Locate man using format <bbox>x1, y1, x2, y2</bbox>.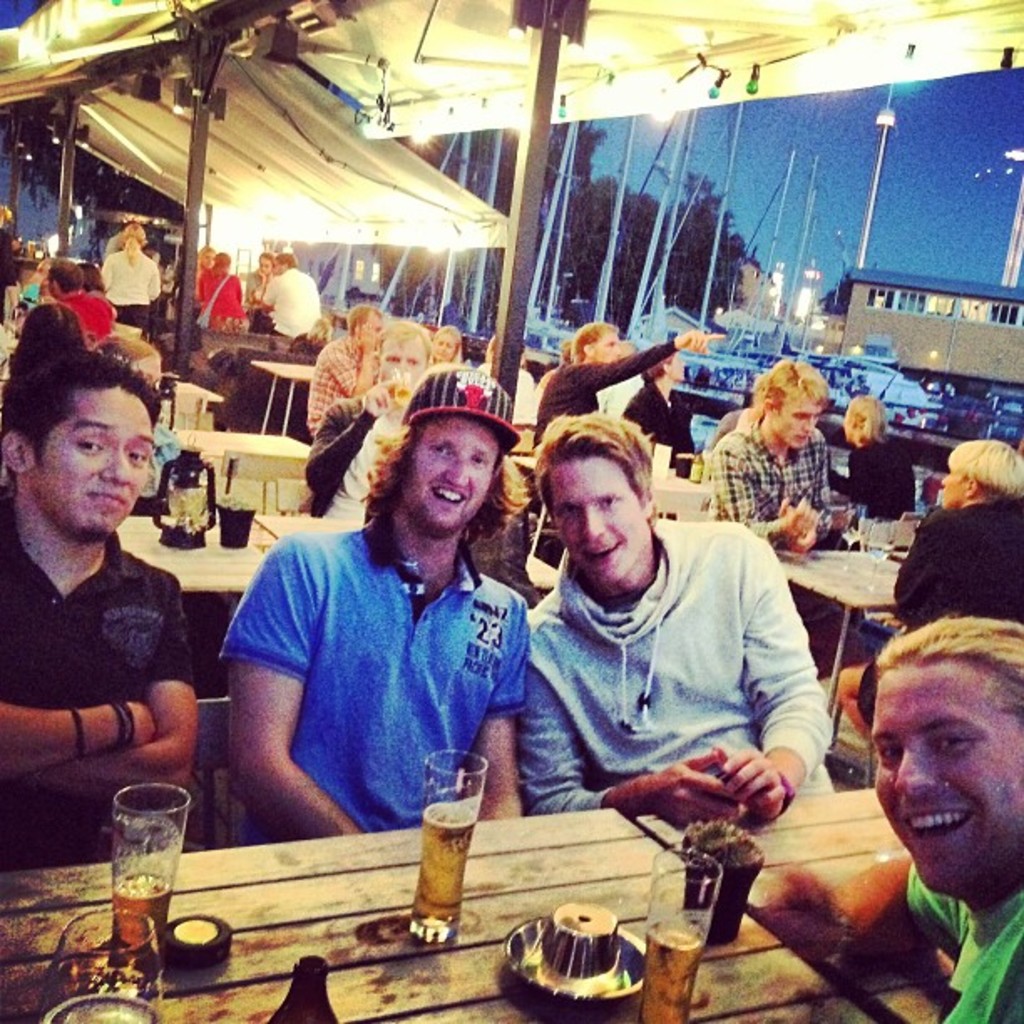
<bbox>310, 316, 442, 507</bbox>.
